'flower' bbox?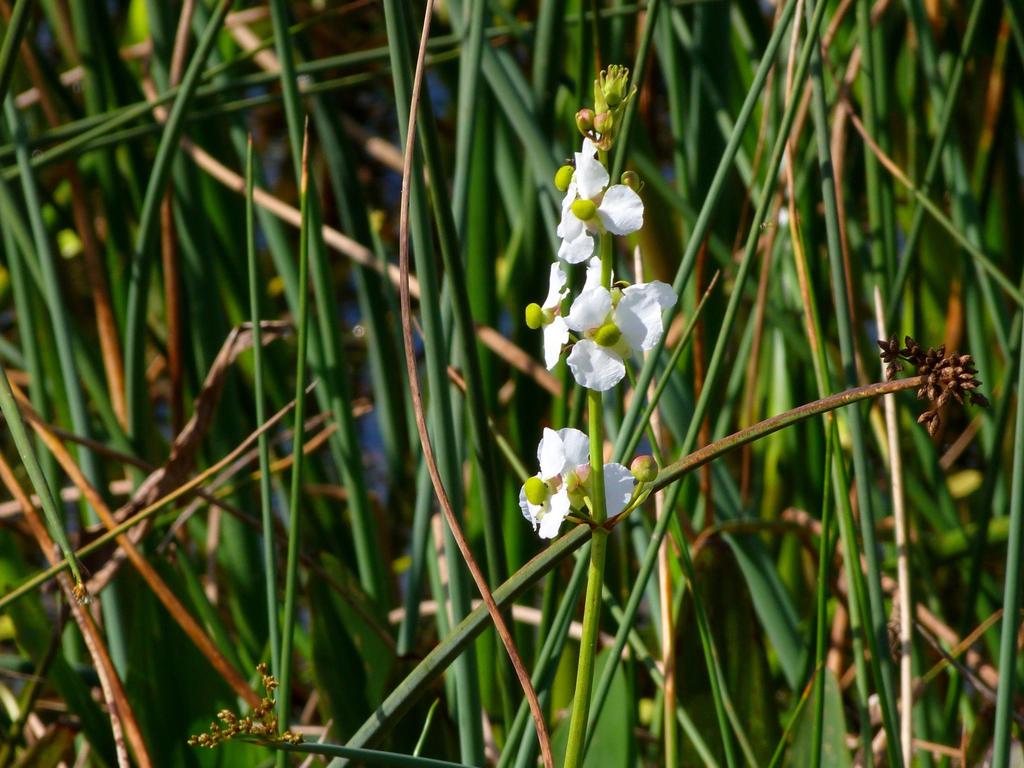
<box>540,64,676,392</box>
